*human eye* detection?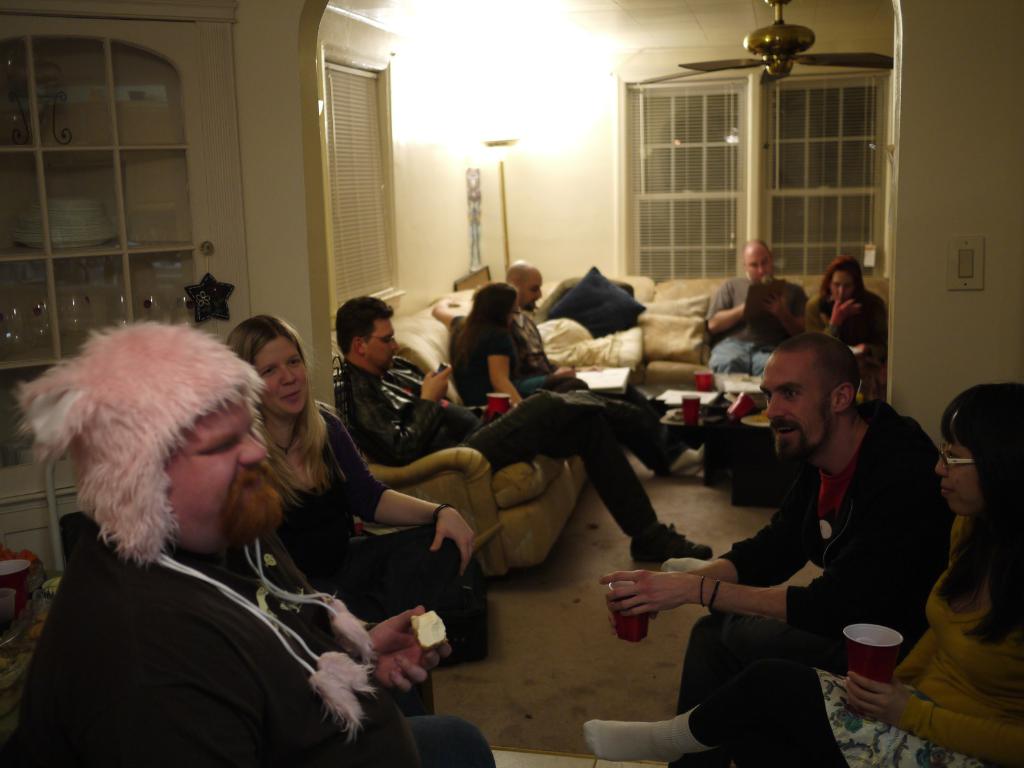
<bbox>285, 356, 300, 368</bbox>
